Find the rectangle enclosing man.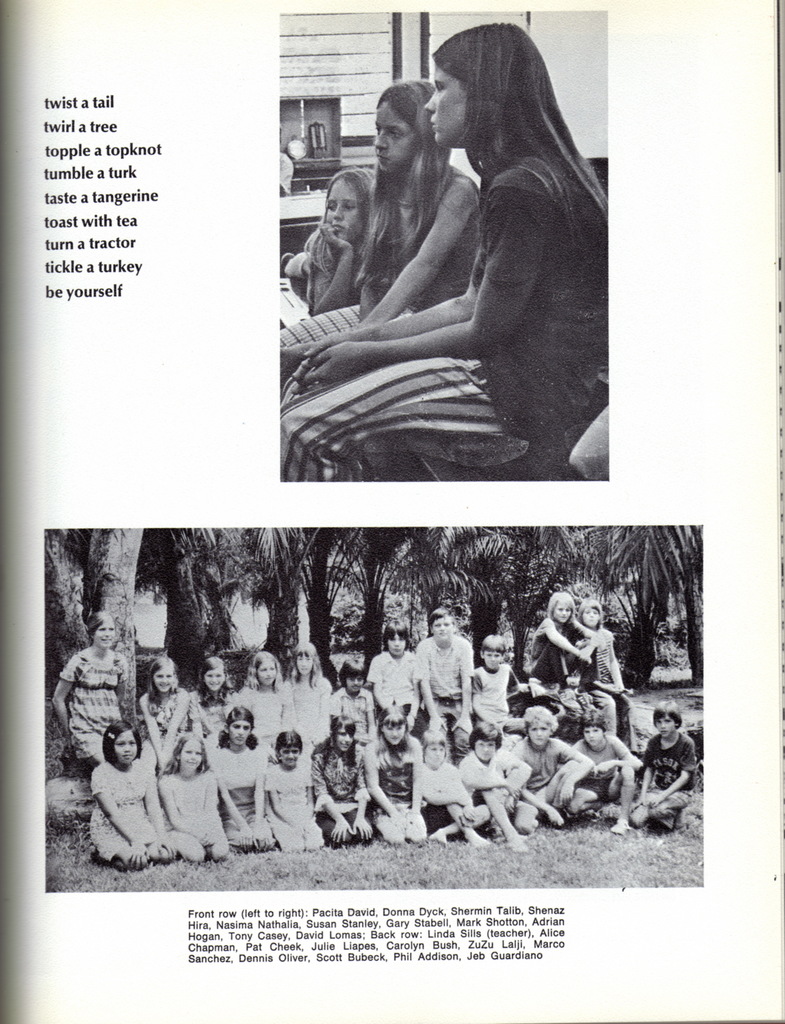
locate(403, 610, 493, 738).
